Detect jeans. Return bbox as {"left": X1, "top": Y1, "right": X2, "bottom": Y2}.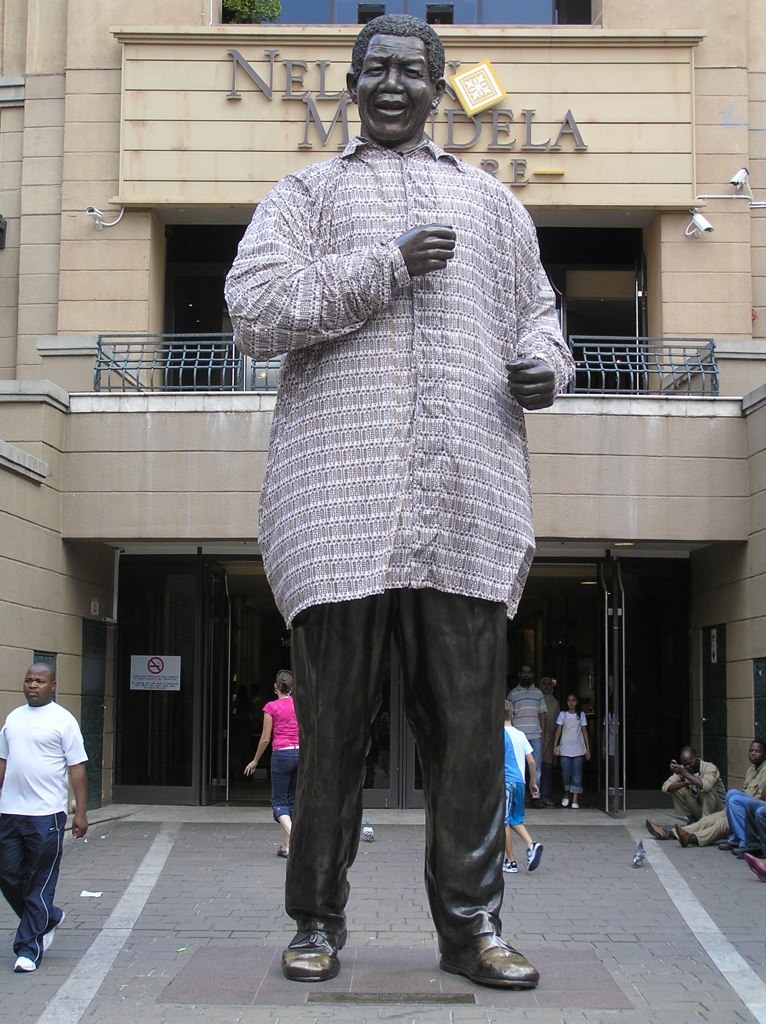
{"left": 562, "top": 758, "right": 583, "bottom": 792}.
